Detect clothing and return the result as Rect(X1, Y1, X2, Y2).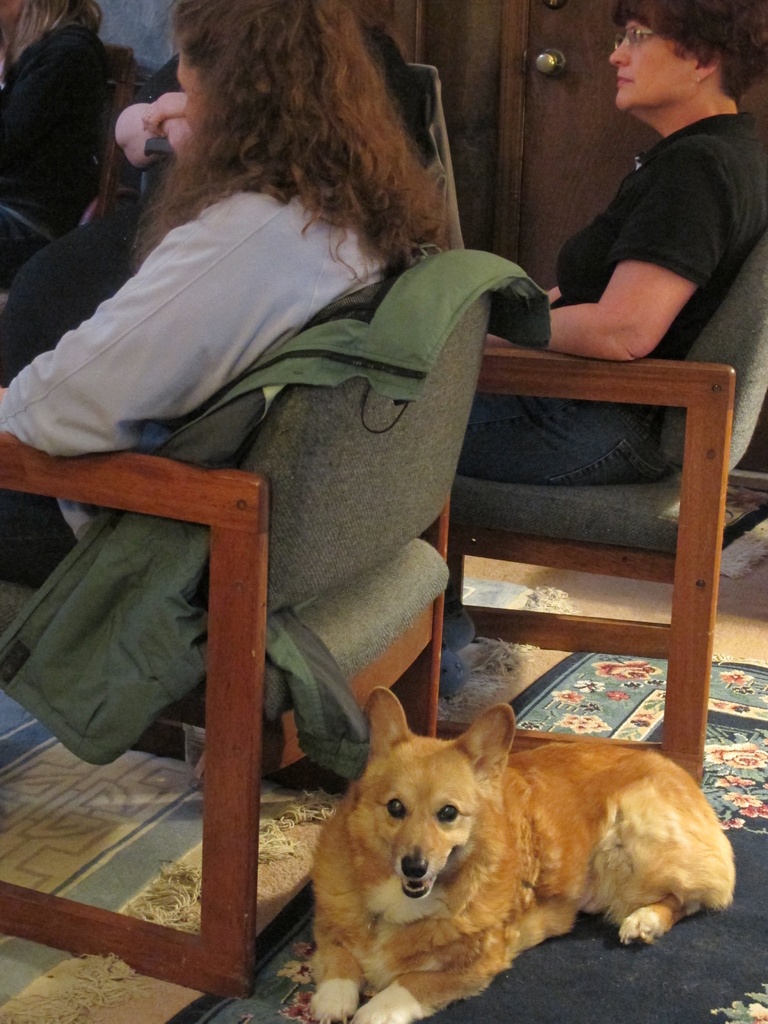
Rect(4, 118, 511, 607).
